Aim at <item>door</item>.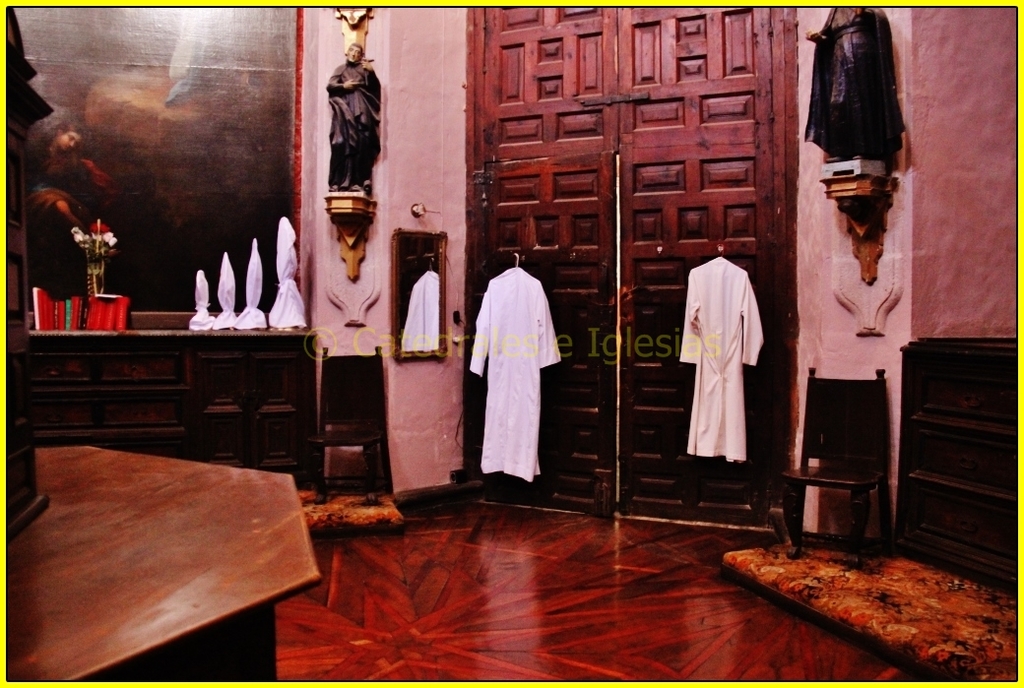
Aimed at rect(480, 150, 619, 511).
